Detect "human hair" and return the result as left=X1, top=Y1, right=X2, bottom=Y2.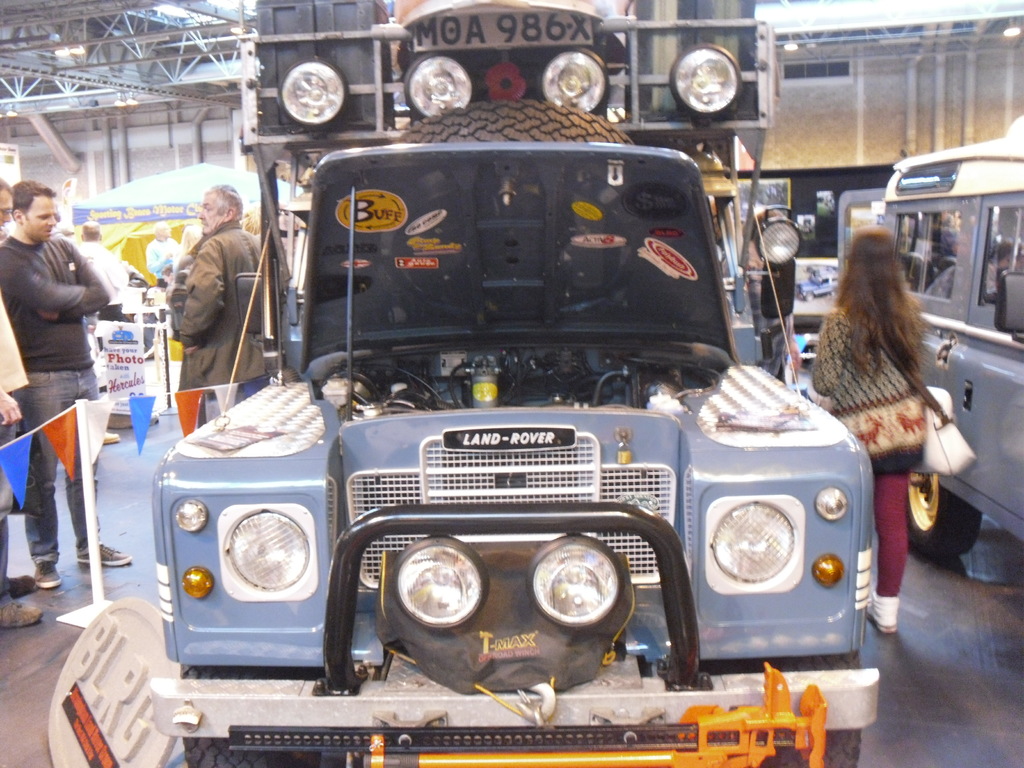
left=82, top=220, right=102, bottom=241.
